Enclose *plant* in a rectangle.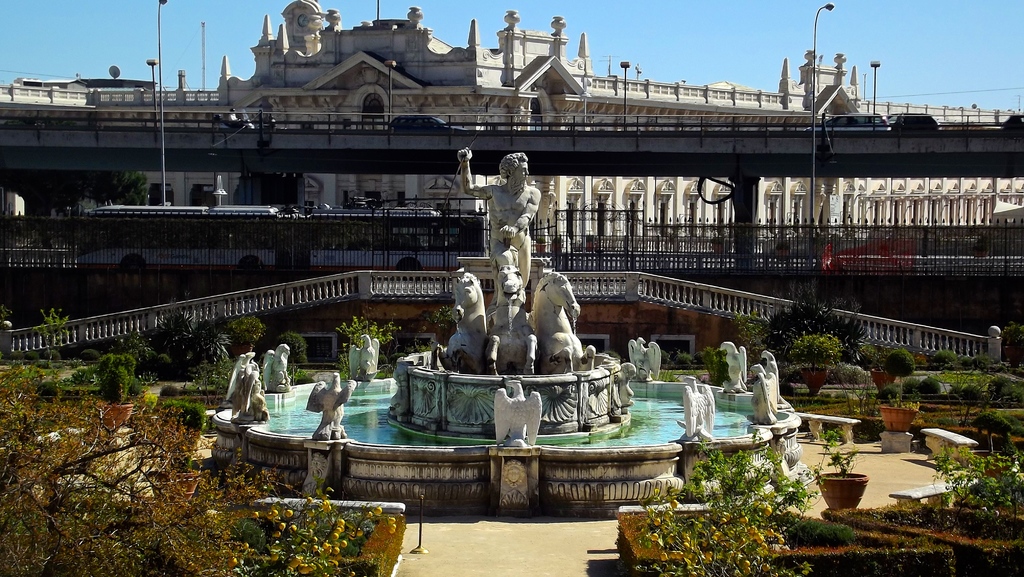
[984,369,1023,410].
